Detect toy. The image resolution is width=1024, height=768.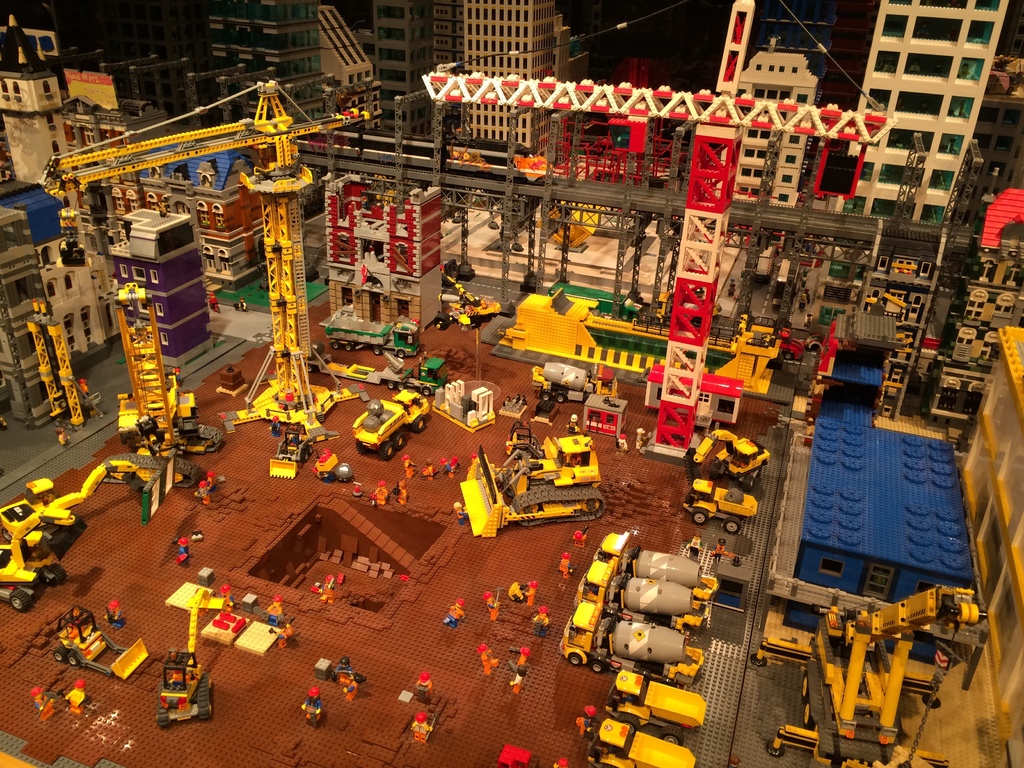
crop(218, 586, 234, 611).
